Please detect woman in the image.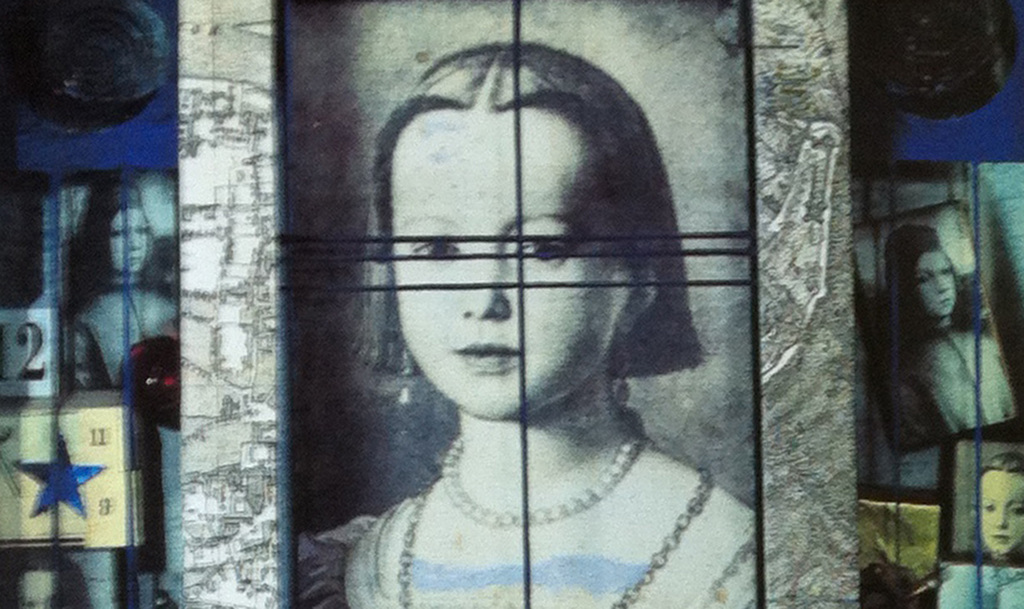
[295,43,763,608].
